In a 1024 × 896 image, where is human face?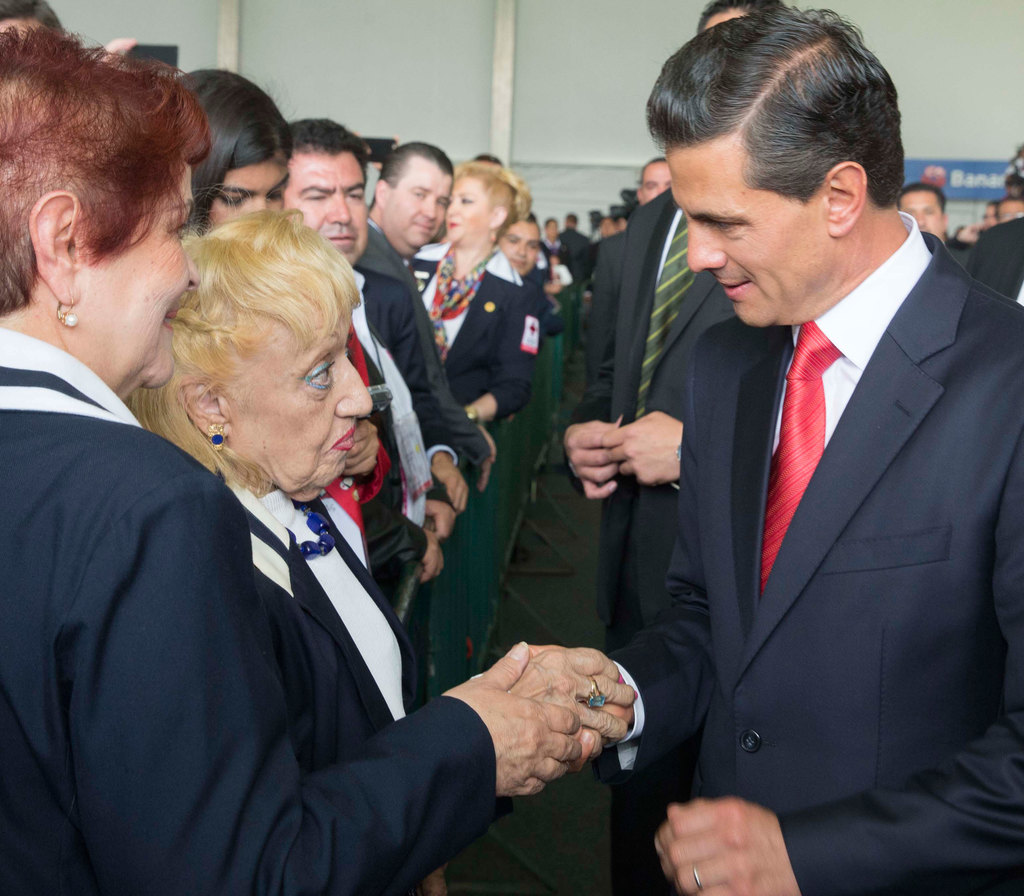
l=221, t=163, r=292, b=225.
